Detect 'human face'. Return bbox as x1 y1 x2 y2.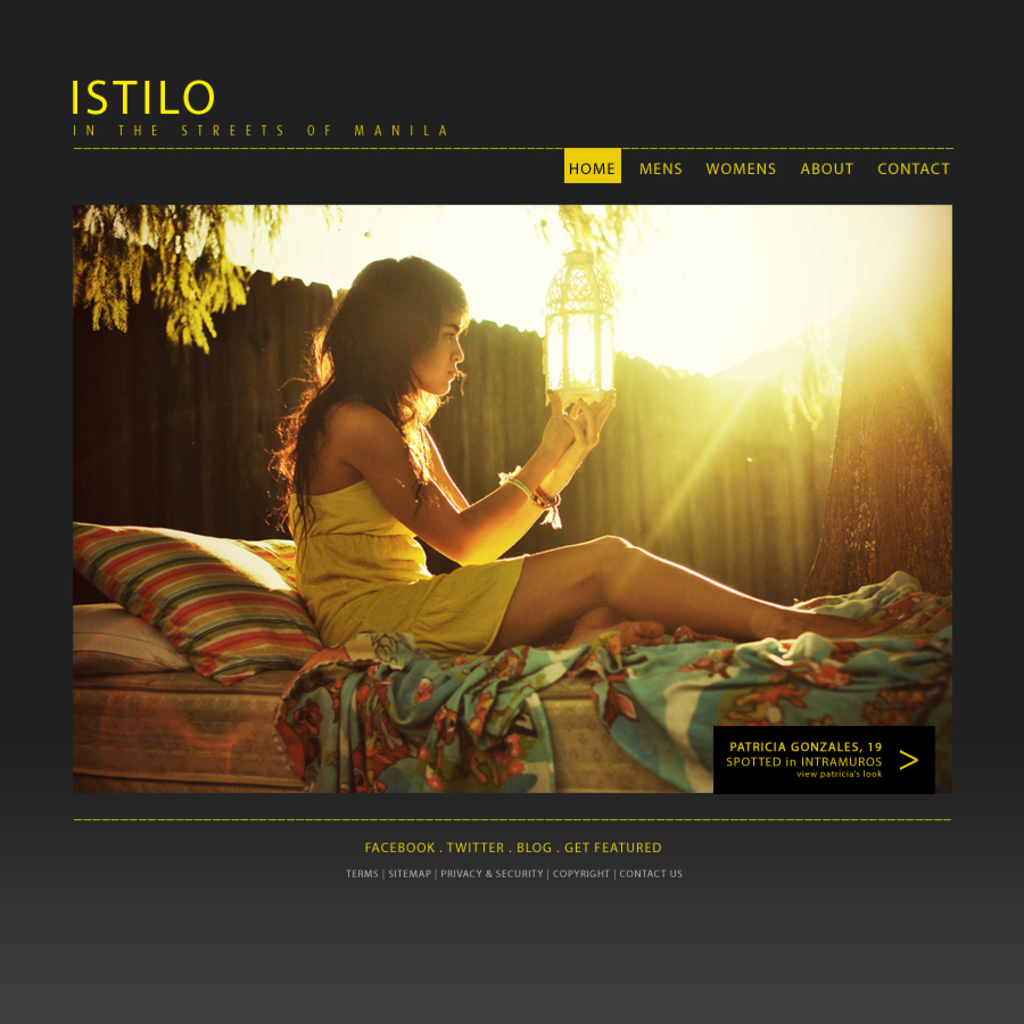
408 311 463 396.
